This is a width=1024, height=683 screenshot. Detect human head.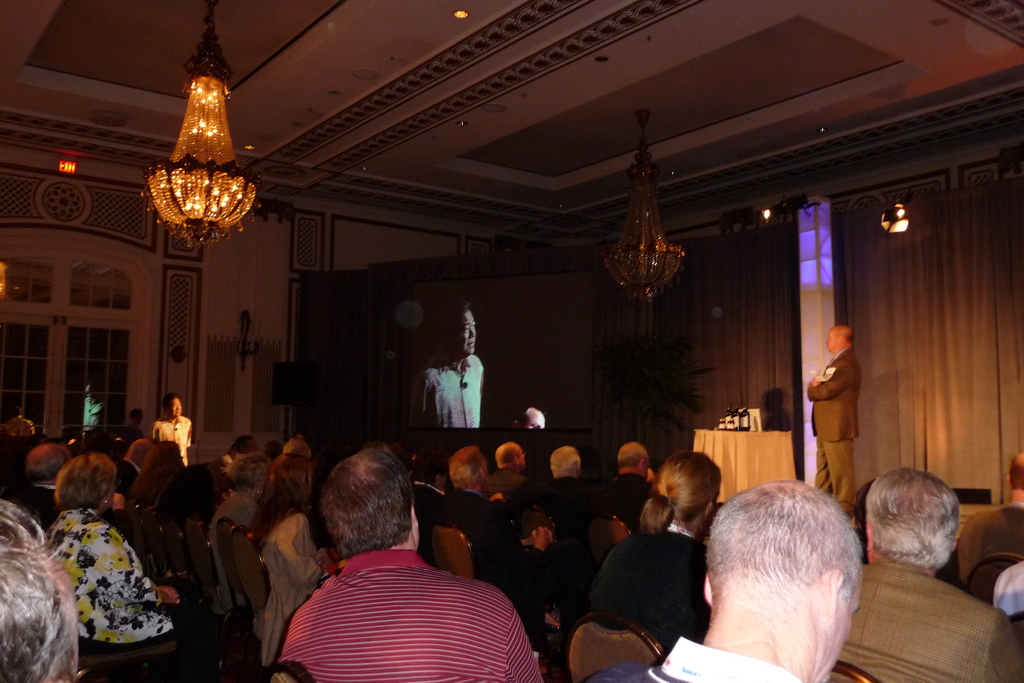
<bbox>53, 449, 120, 507</bbox>.
